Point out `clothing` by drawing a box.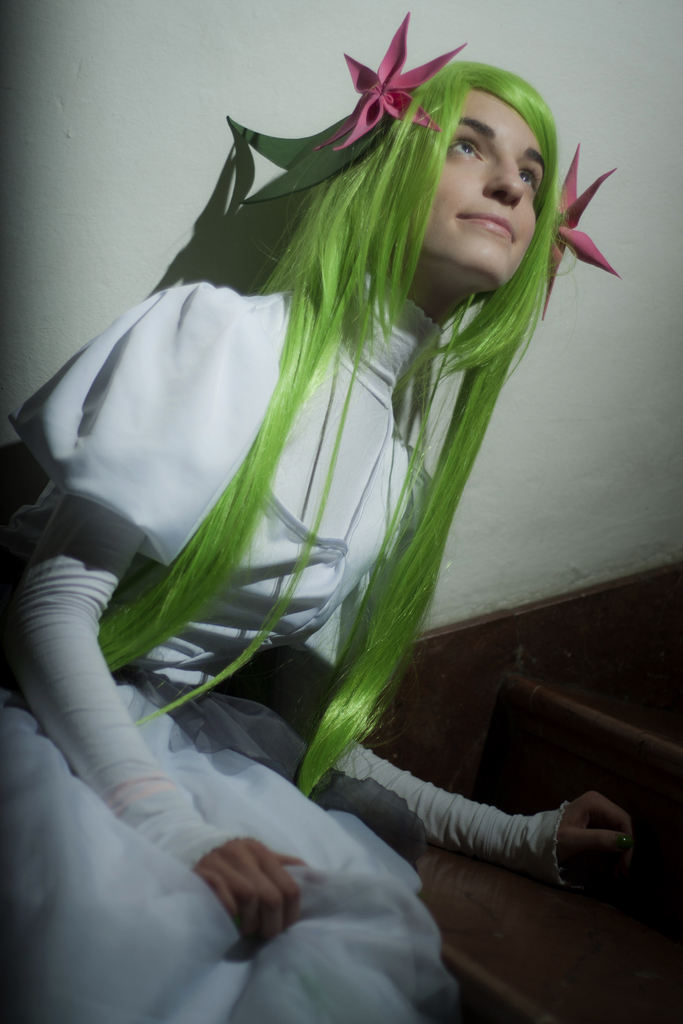
locate(0, 243, 564, 1023).
